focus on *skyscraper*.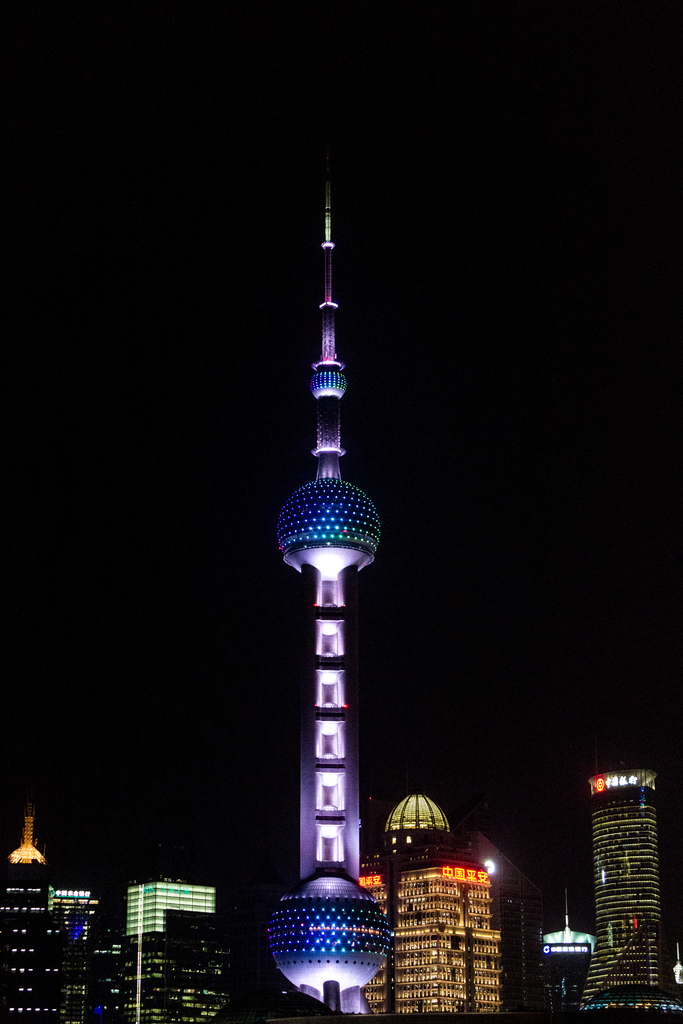
Focused at 272:178:394:1016.
